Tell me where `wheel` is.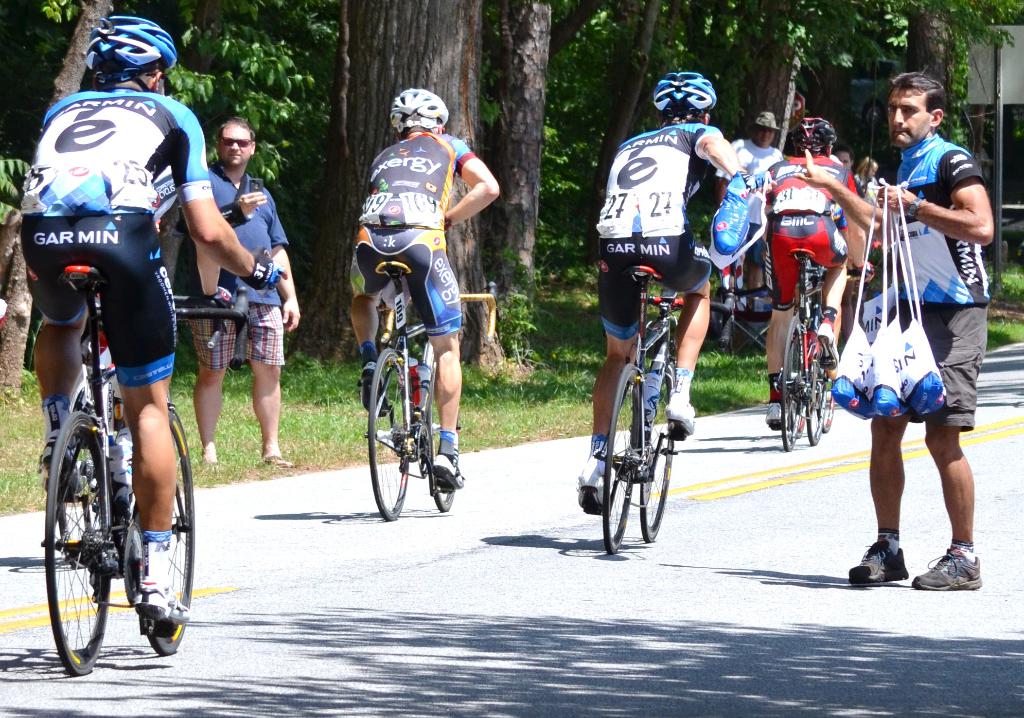
`wheel` is at x1=637 y1=444 x2=659 y2=505.
